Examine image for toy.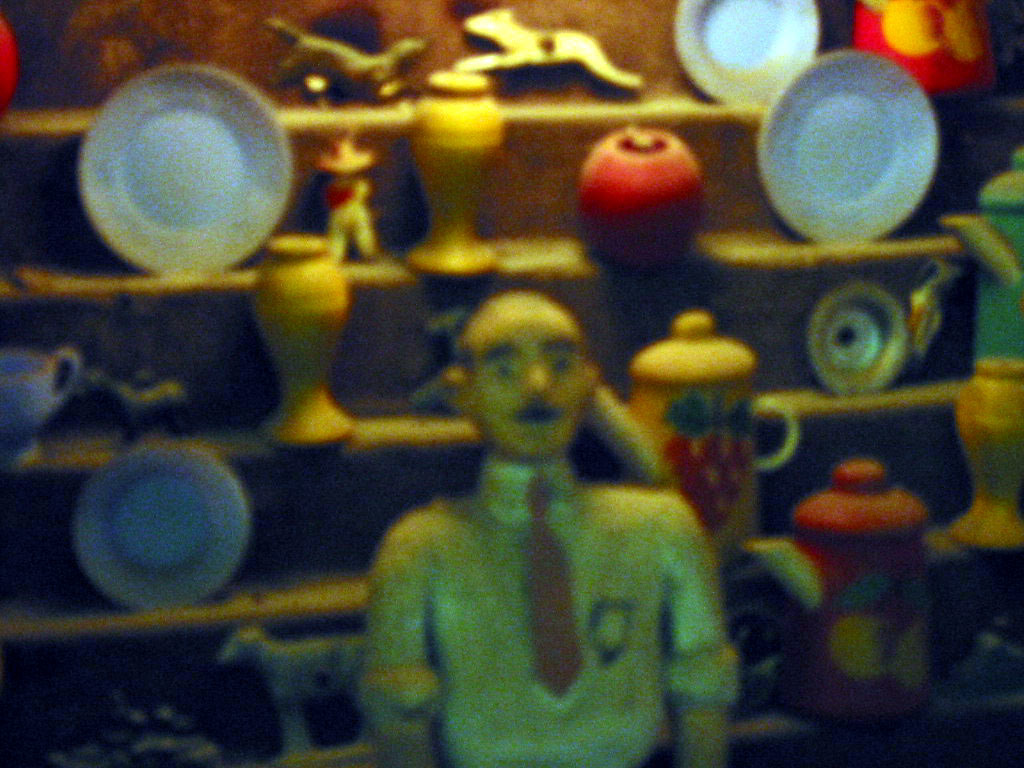
Examination result: [904,255,959,362].
